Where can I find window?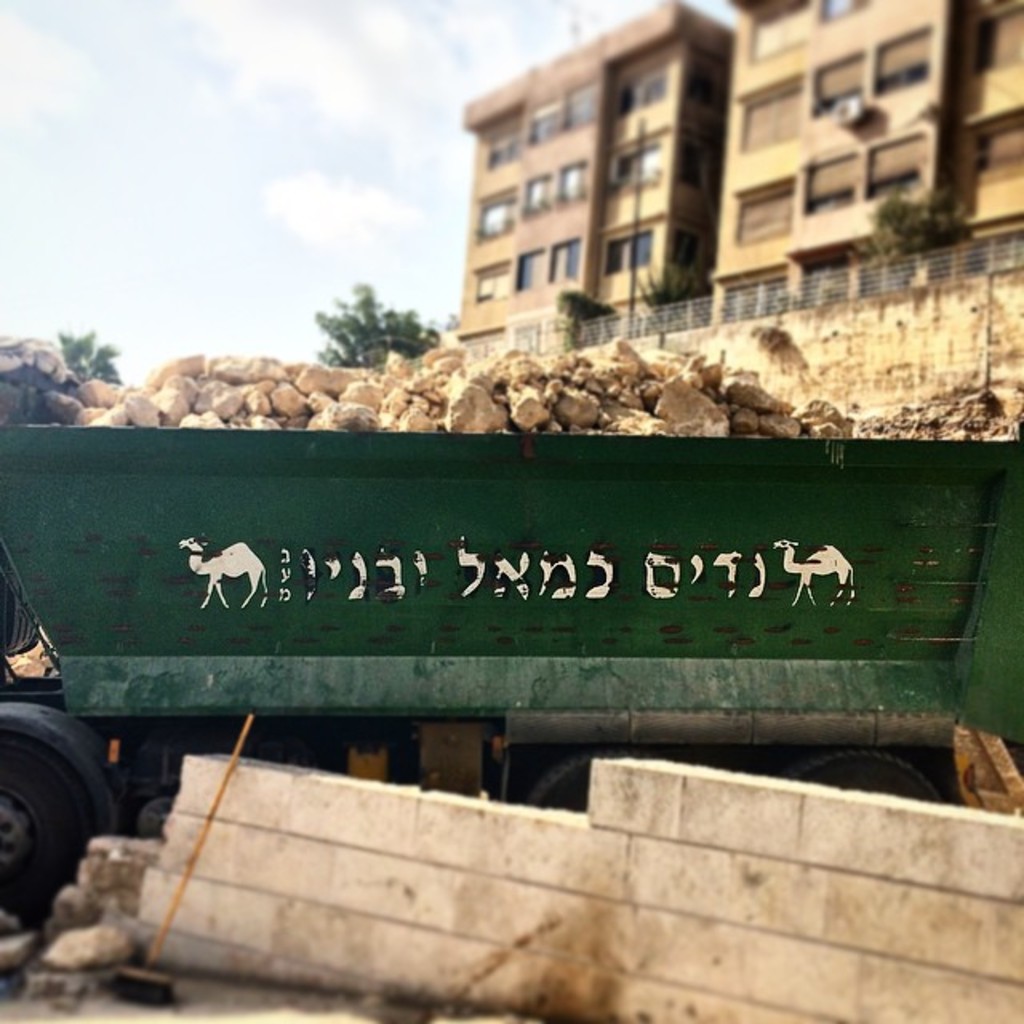
You can find it at l=515, t=250, r=544, b=285.
